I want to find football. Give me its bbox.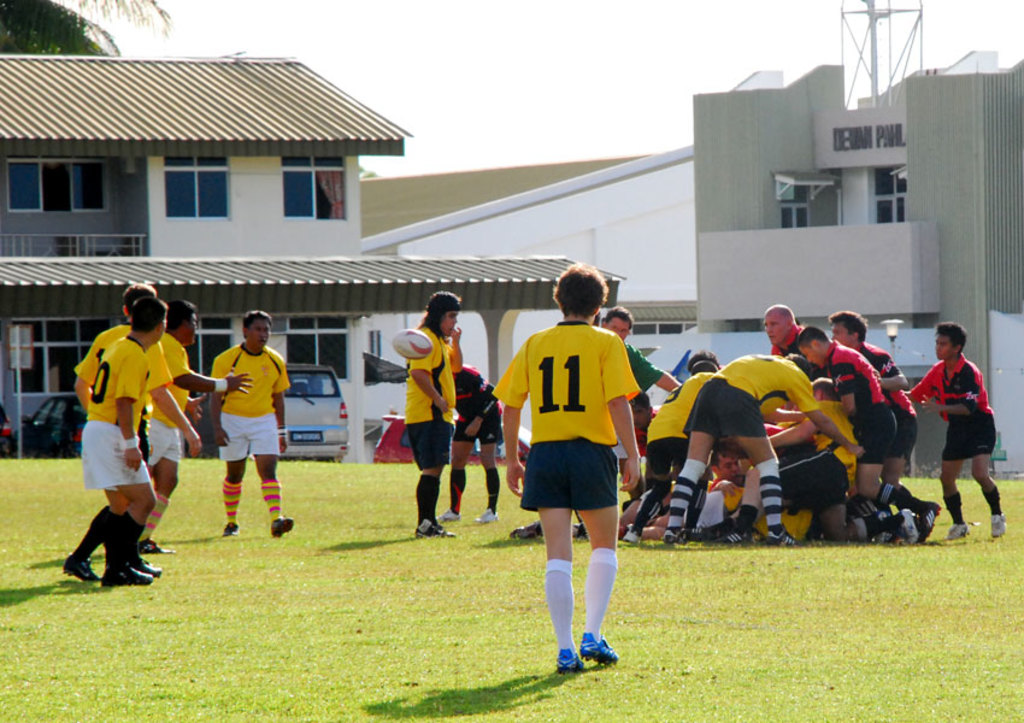
390 328 437 363.
